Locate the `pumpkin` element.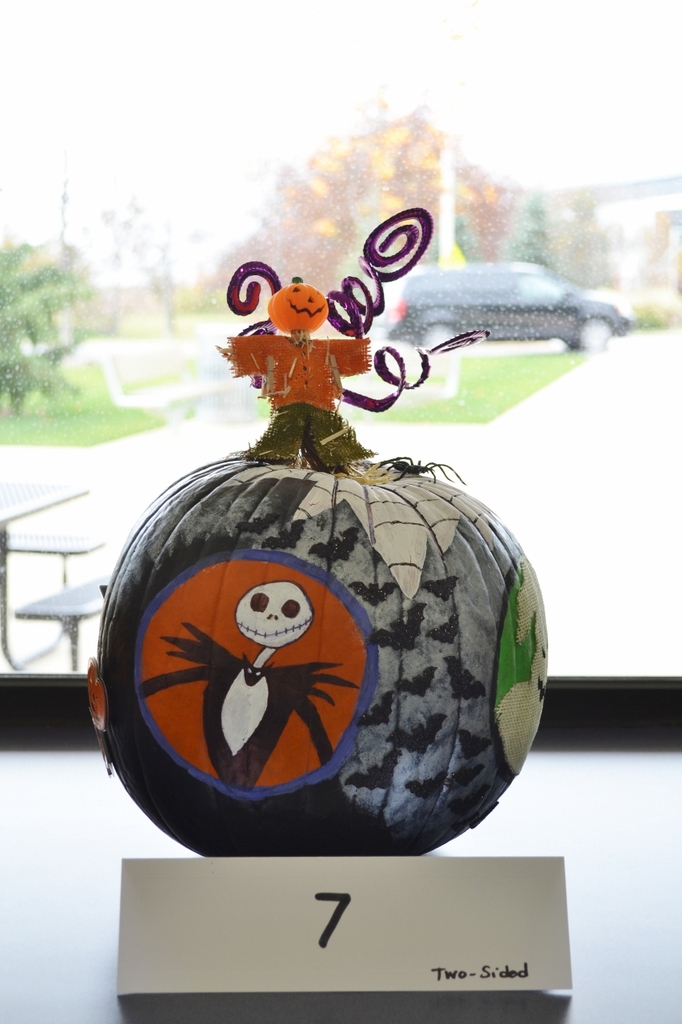
Element bbox: {"left": 96, "top": 402, "right": 543, "bottom": 858}.
